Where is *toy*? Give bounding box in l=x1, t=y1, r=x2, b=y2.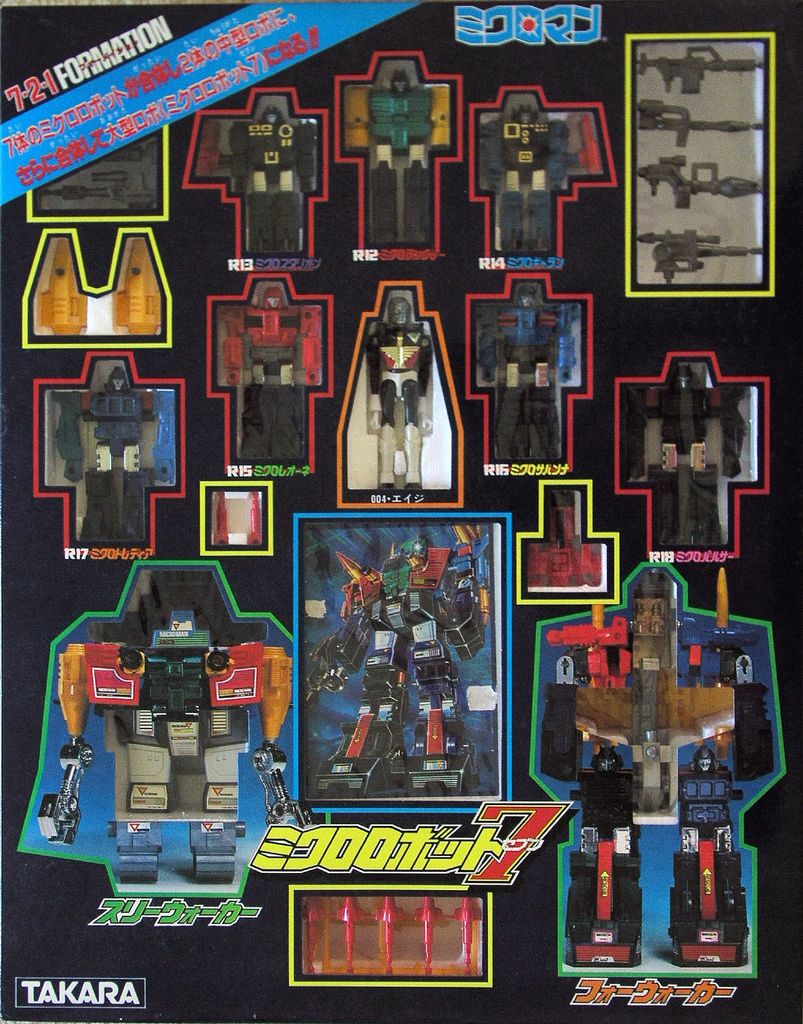
l=226, t=287, r=325, b=461.
